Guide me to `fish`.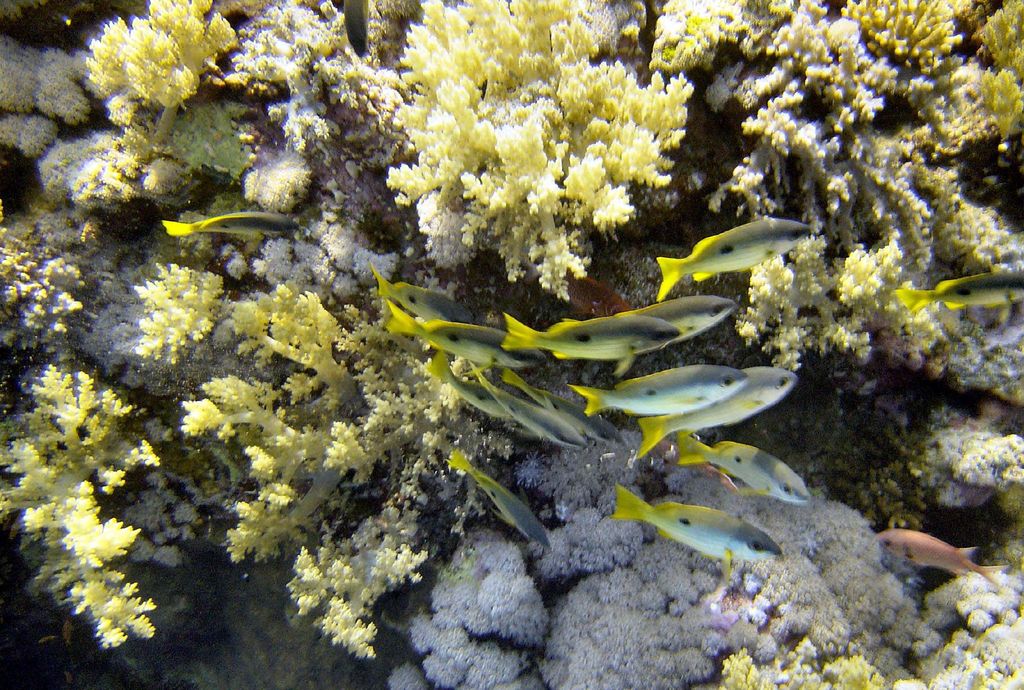
Guidance: left=892, top=272, right=1023, bottom=320.
